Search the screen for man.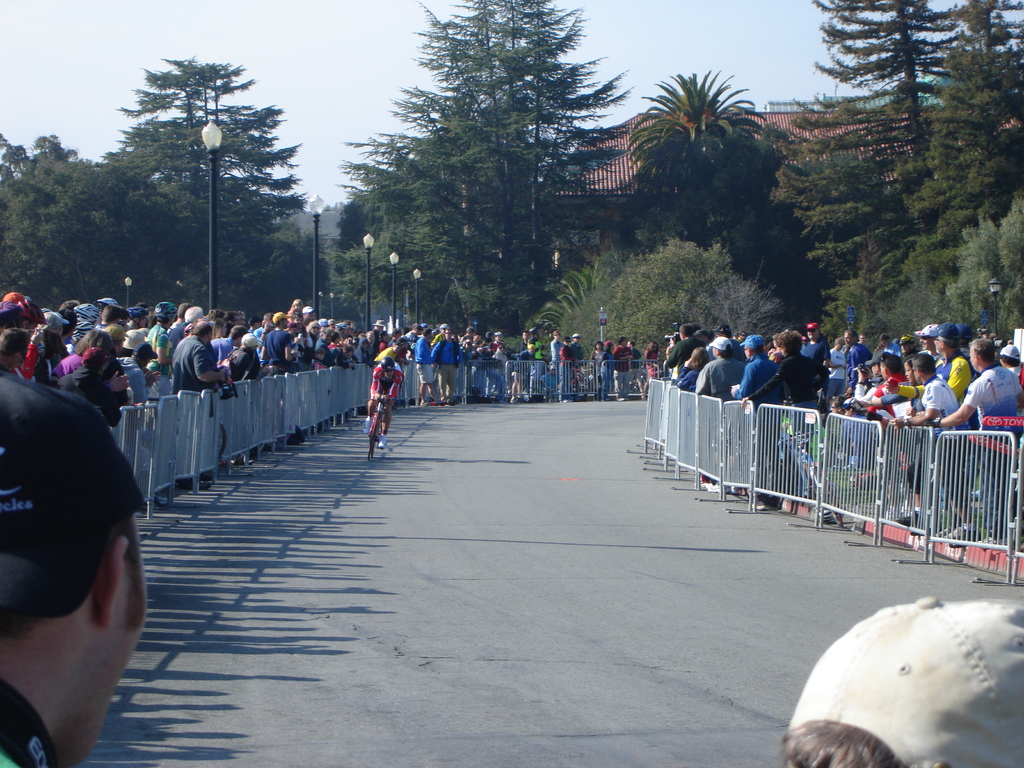
Found at <bbox>367, 359, 406, 444</bbox>.
